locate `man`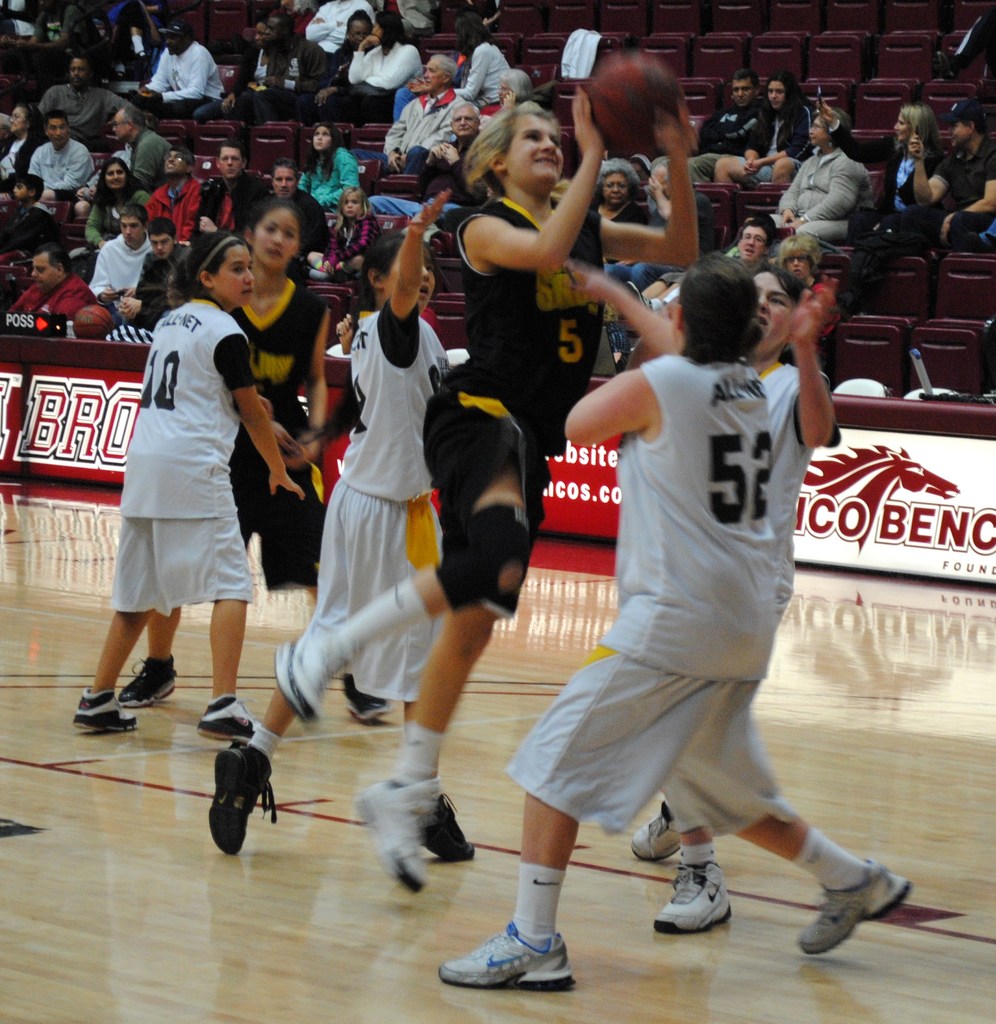
721,209,783,272
